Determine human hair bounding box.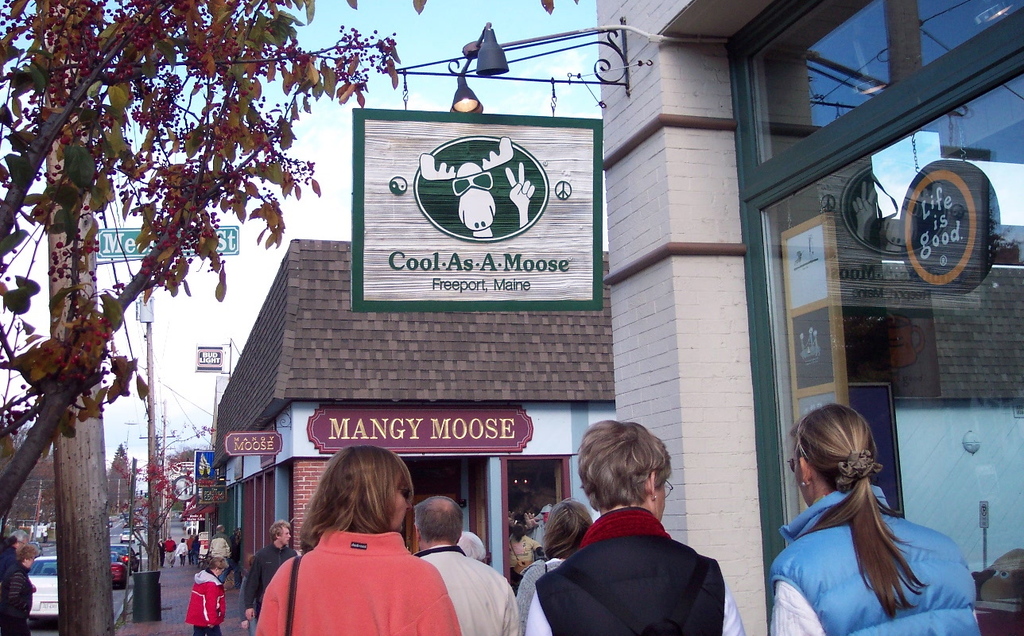
Determined: pyautogui.locateOnScreen(269, 514, 285, 540).
